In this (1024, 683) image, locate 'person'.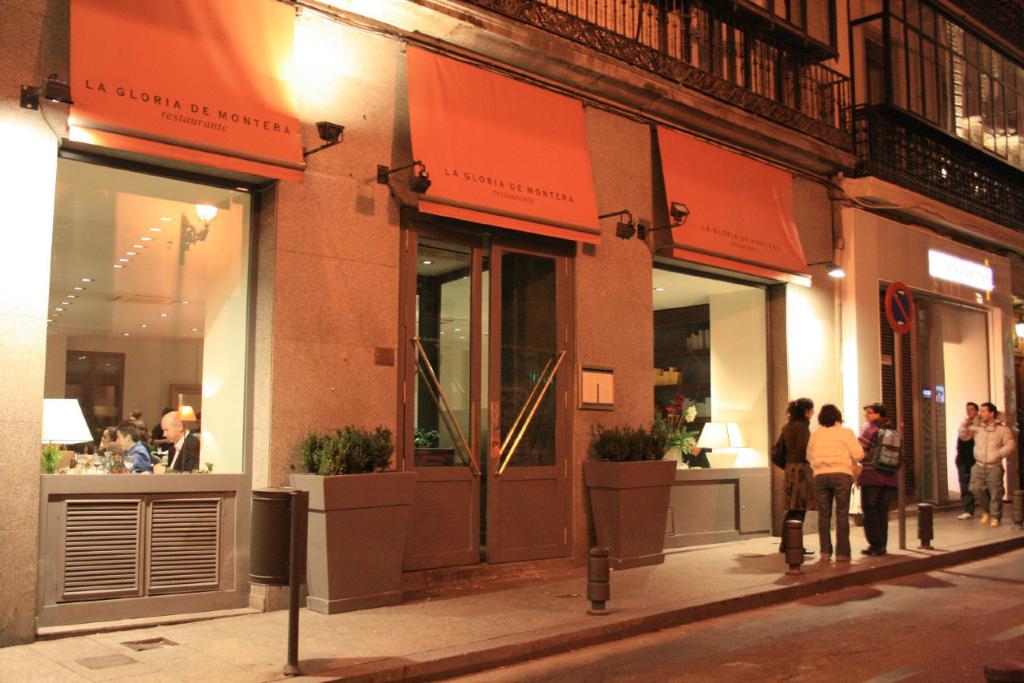
Bounding box: crop(793, 395, 867, 565).
